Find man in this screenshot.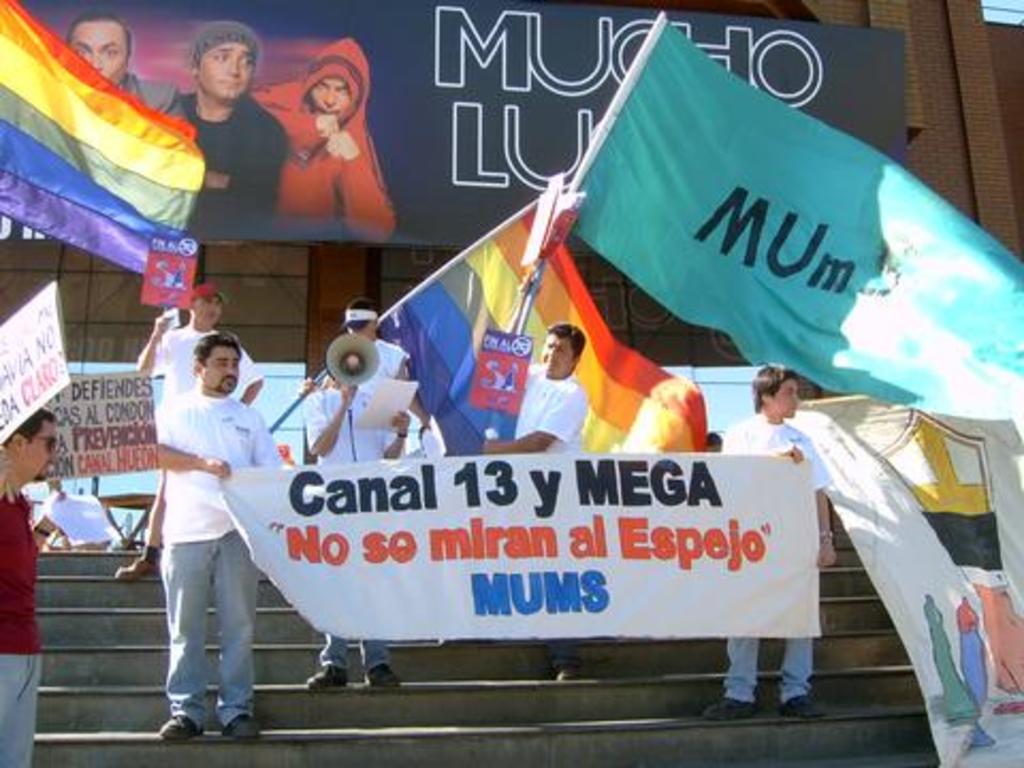
The bounding box for man is (700, 358, 838, 725).
